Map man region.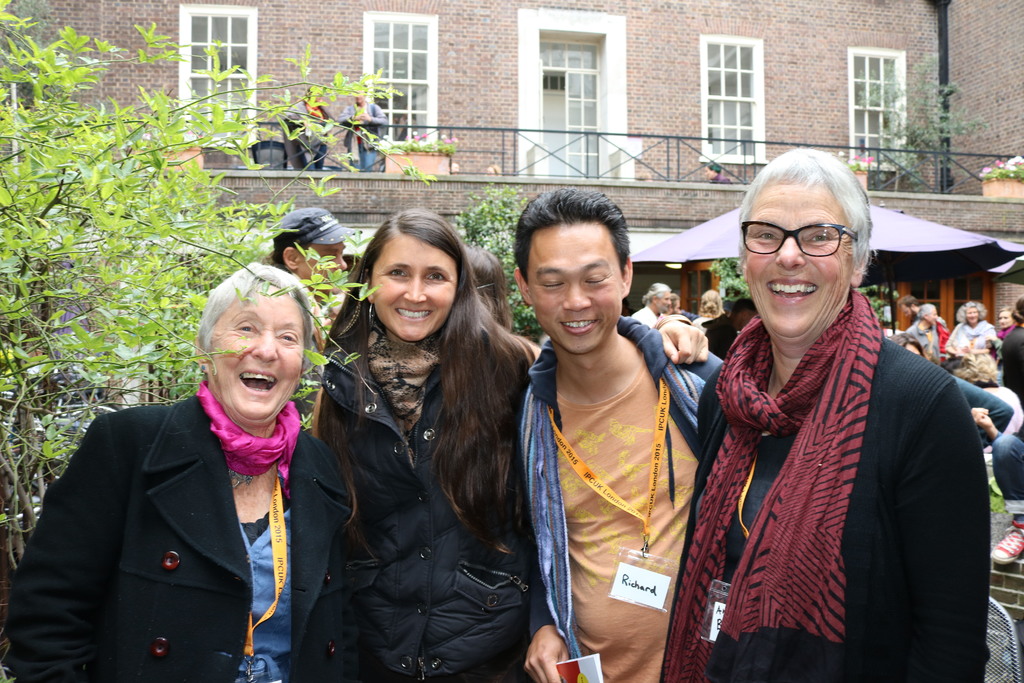
Mapped to [269, 207, 356, 302].
